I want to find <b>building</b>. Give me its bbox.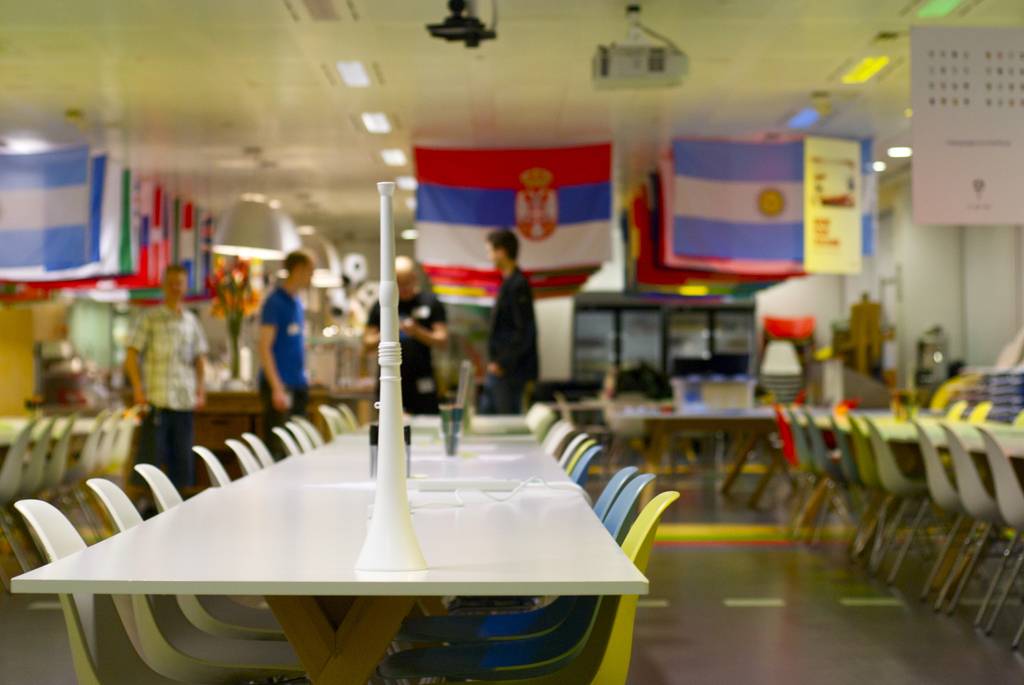
[x1=0, y1=0, x2=1023, y2=684].
